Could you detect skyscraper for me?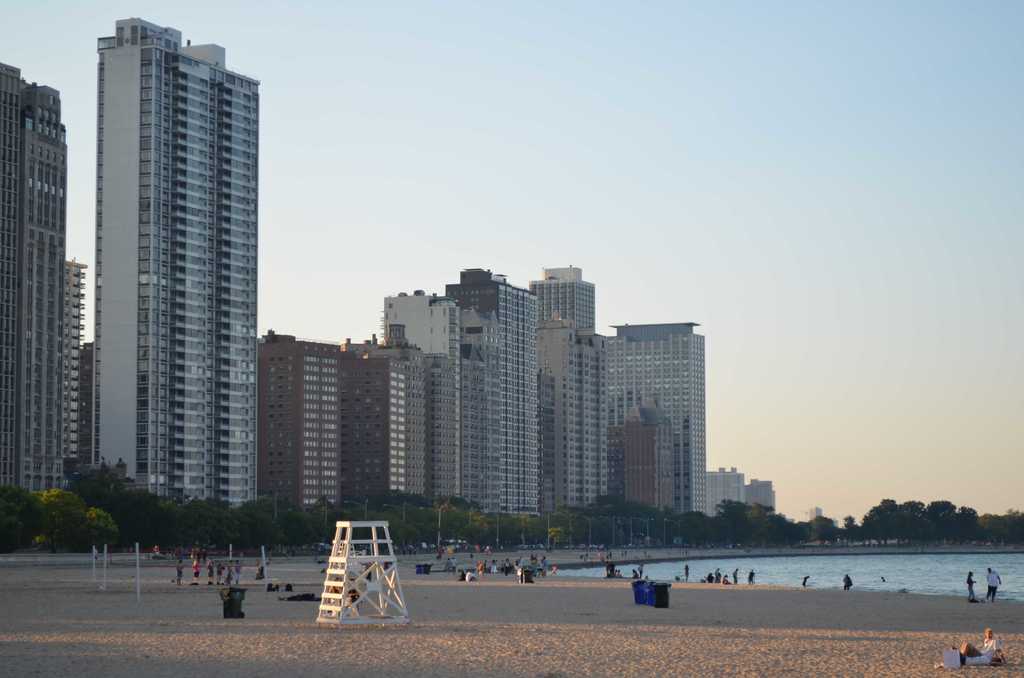
Detection result: {"x1": 334, "y1": 350, "x2": 407, "y2": 498}.
